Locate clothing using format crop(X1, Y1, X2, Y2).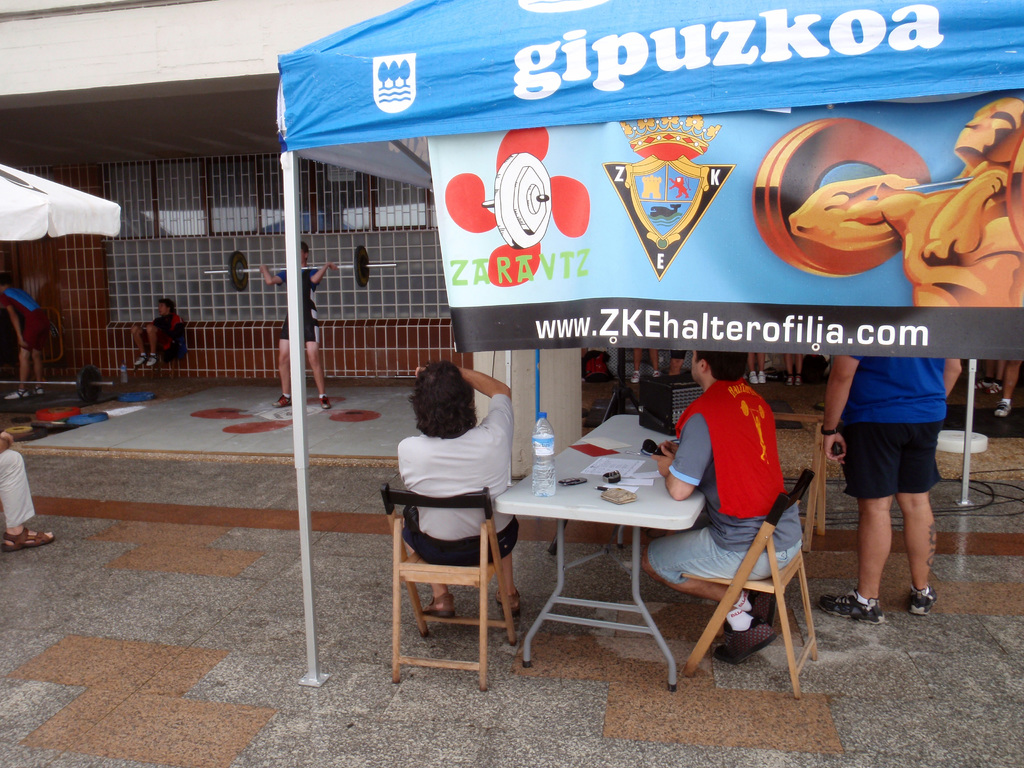
crop(0, 285, 42, 353).
